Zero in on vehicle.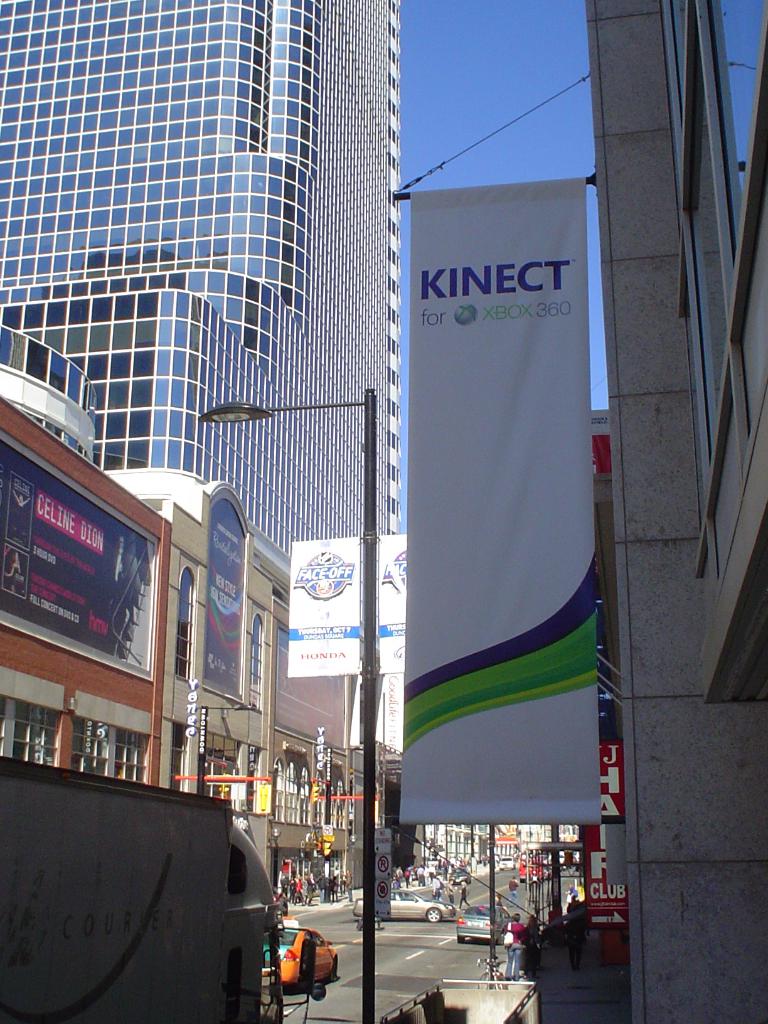
Zeroed in: left=447, top=865, right=470, bottom=883.
